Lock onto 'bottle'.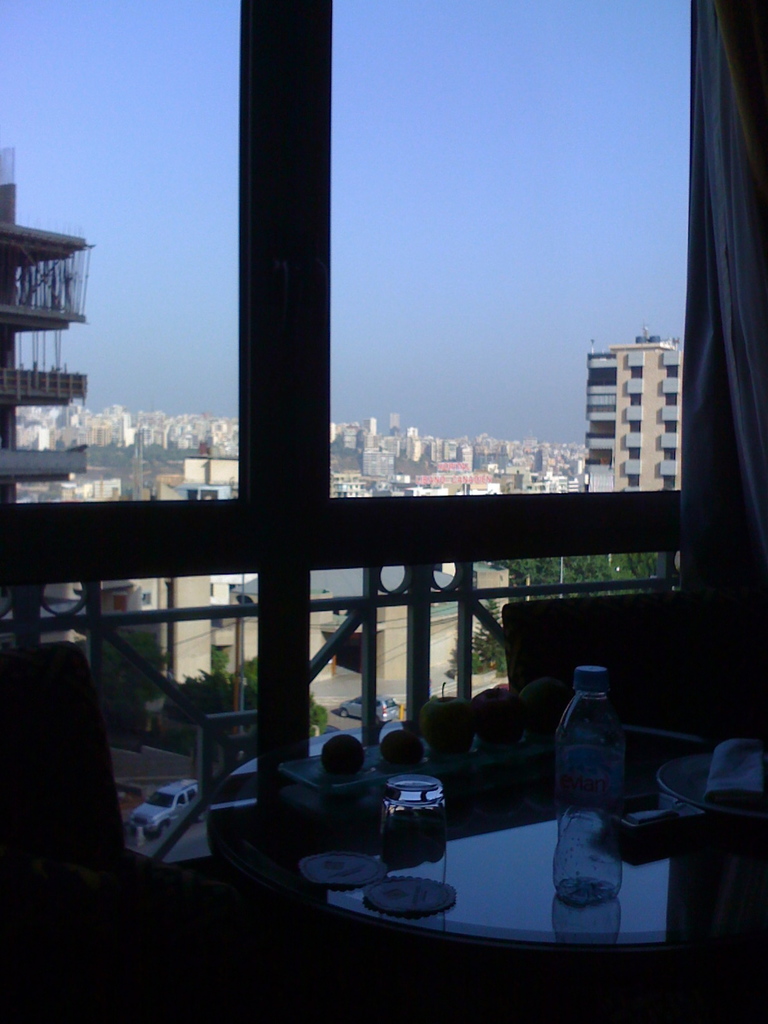
Locked: {"x1": 552, "y1": 667, "x2": 624, "y2": 907}.
